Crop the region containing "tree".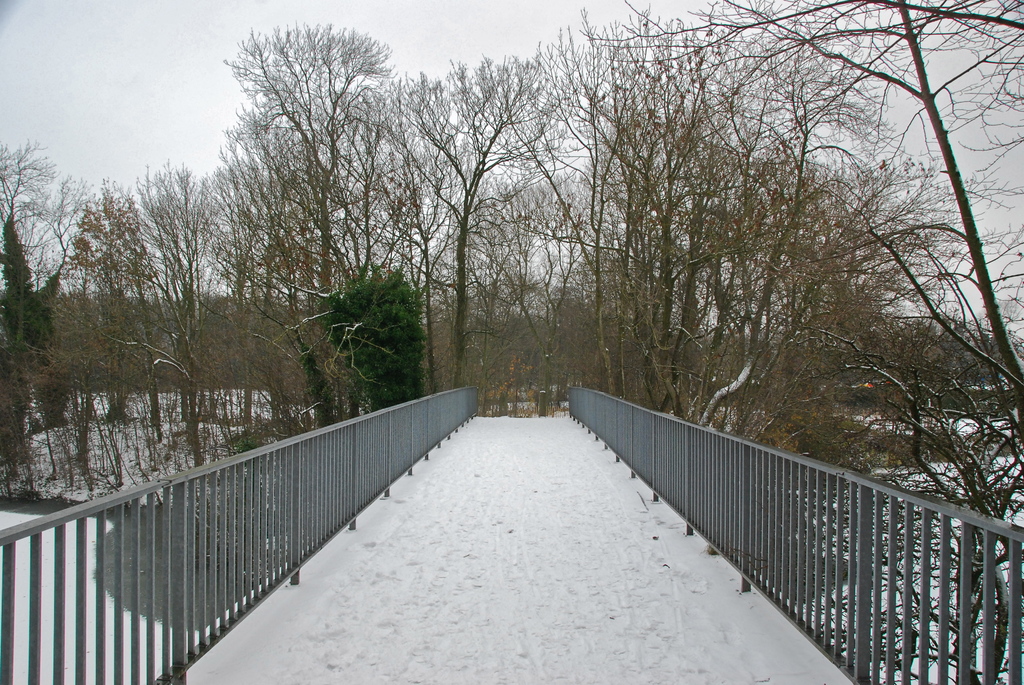
Crop region: (left=0, top=218, right=43, bottom=348).
